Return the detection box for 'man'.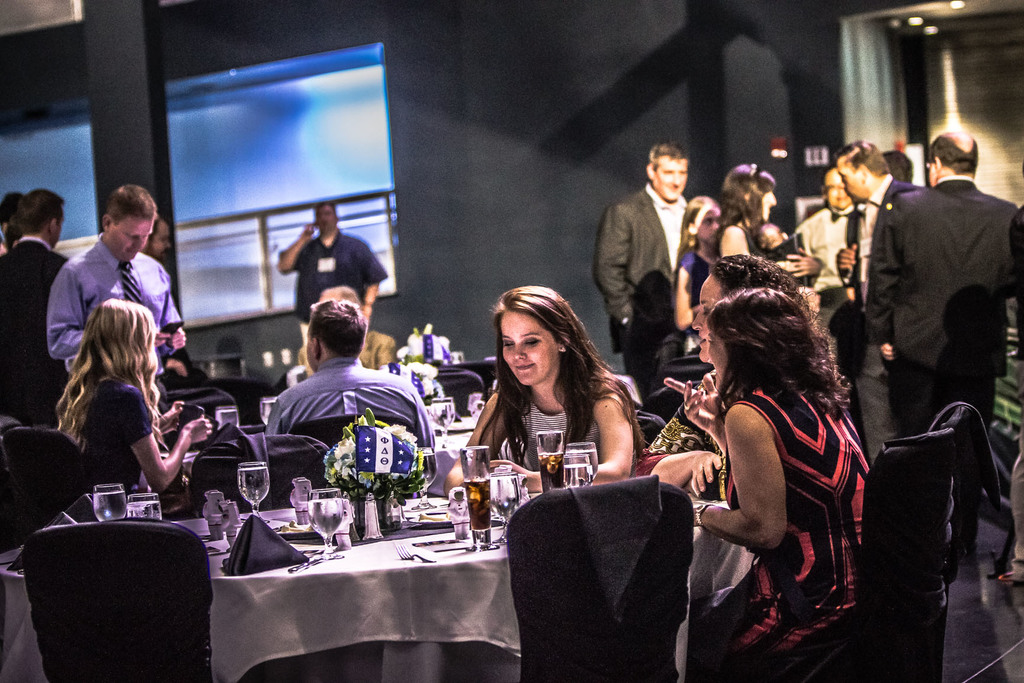
locate(292, 286, 397, 372).
